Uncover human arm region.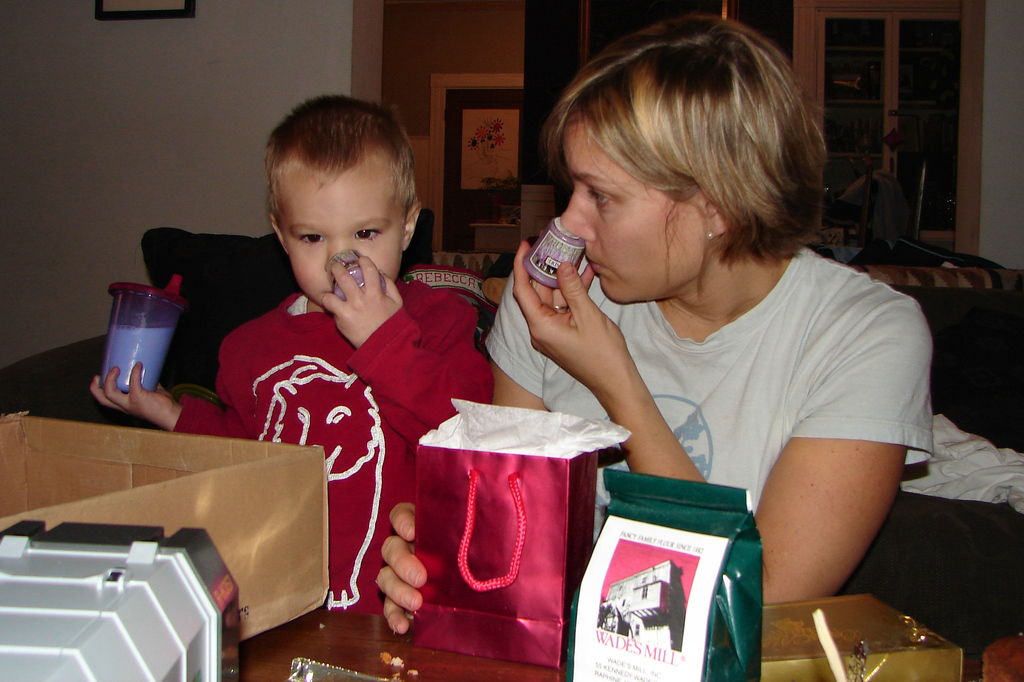
Uncovered: (316,246,493,454).
